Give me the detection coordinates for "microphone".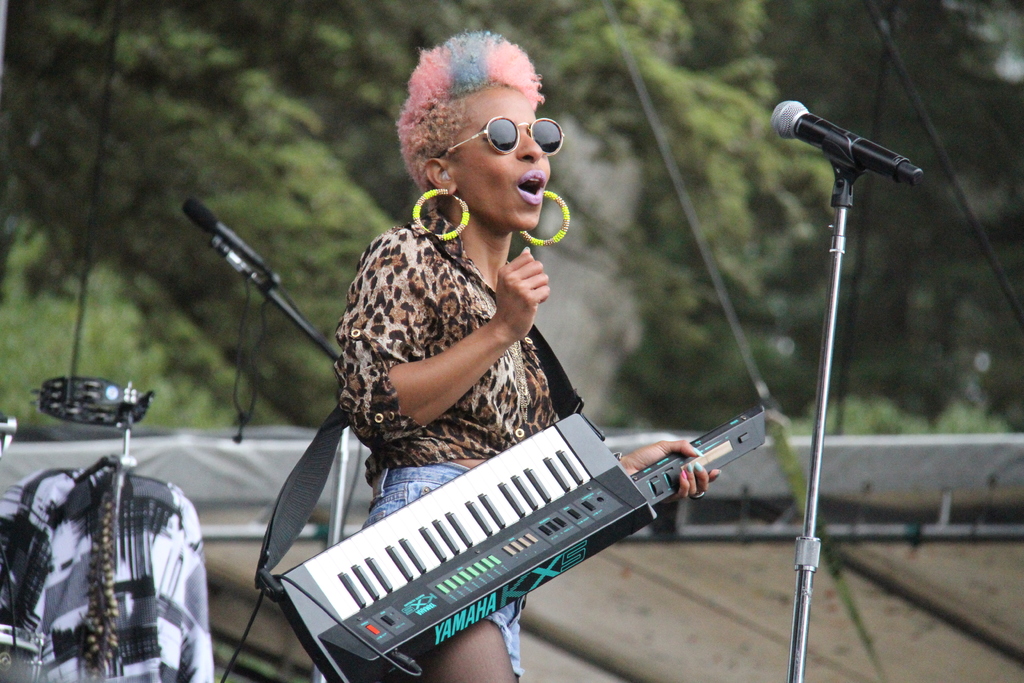
BBox(181, 198, 278, 283).
